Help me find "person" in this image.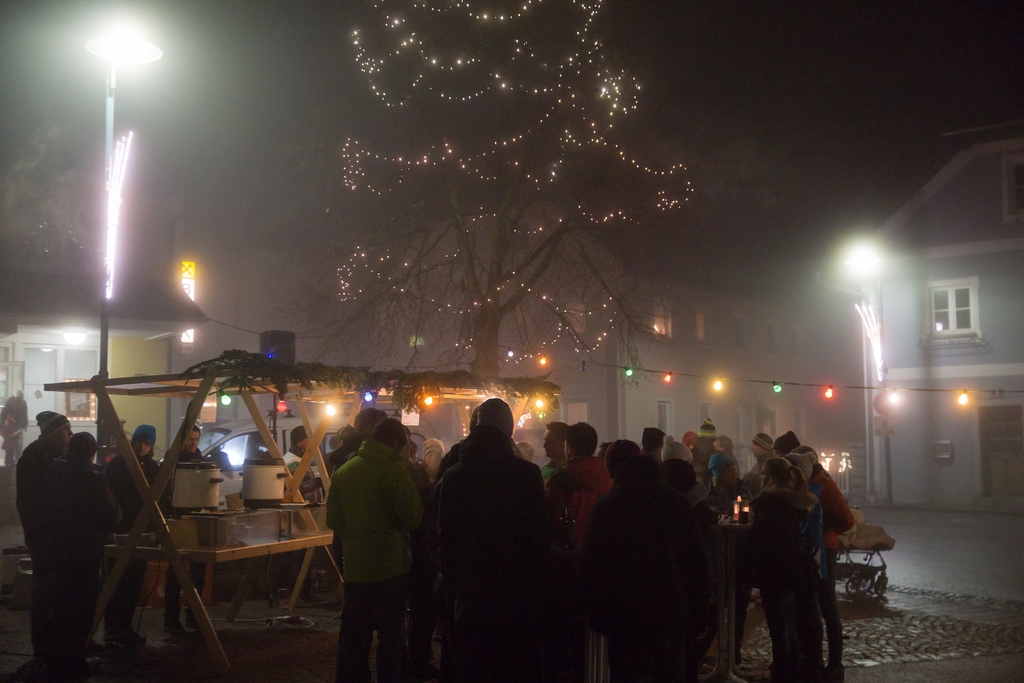
Found it: box(283, 424, 330, 499).
